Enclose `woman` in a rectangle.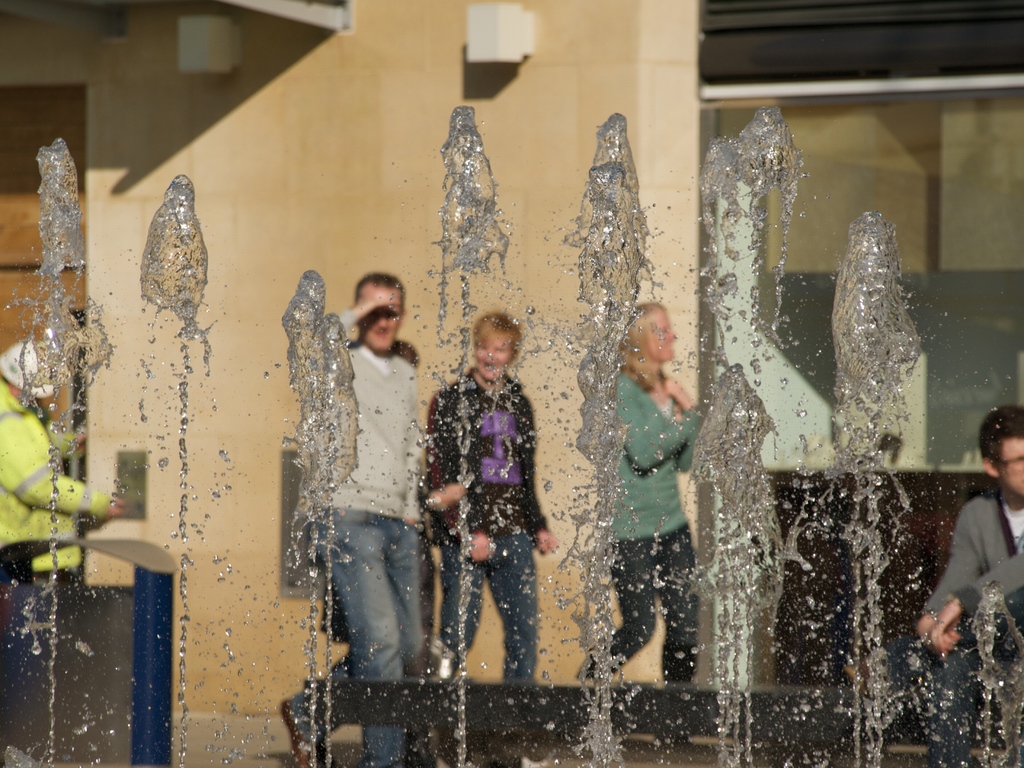
bbox(440, 314, 558, 678).
